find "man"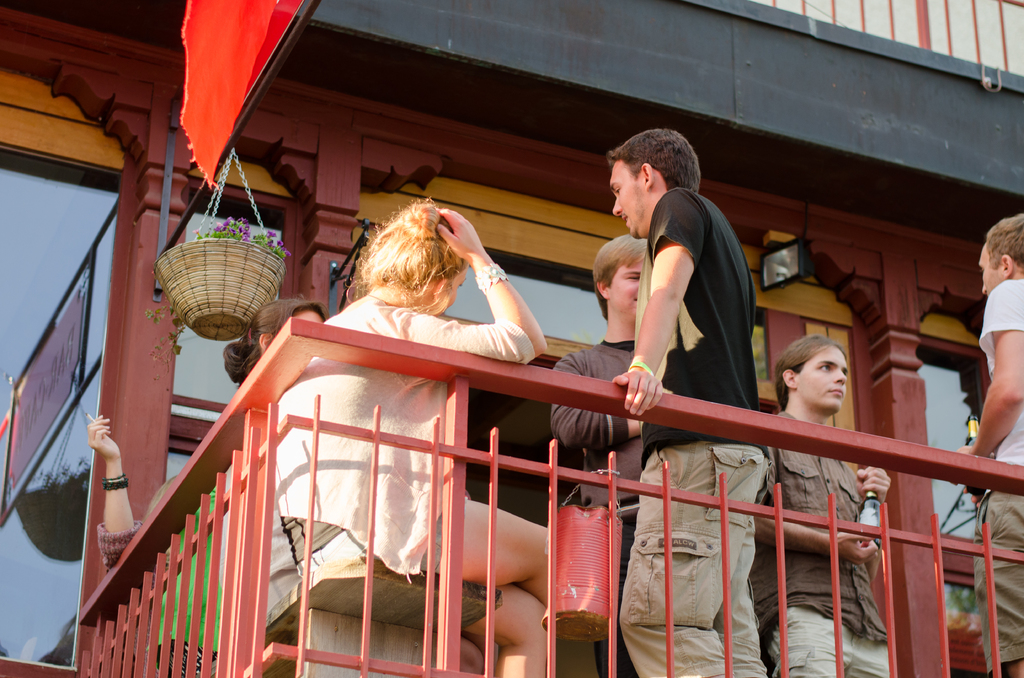
locate(605, 110, 782, 677)
